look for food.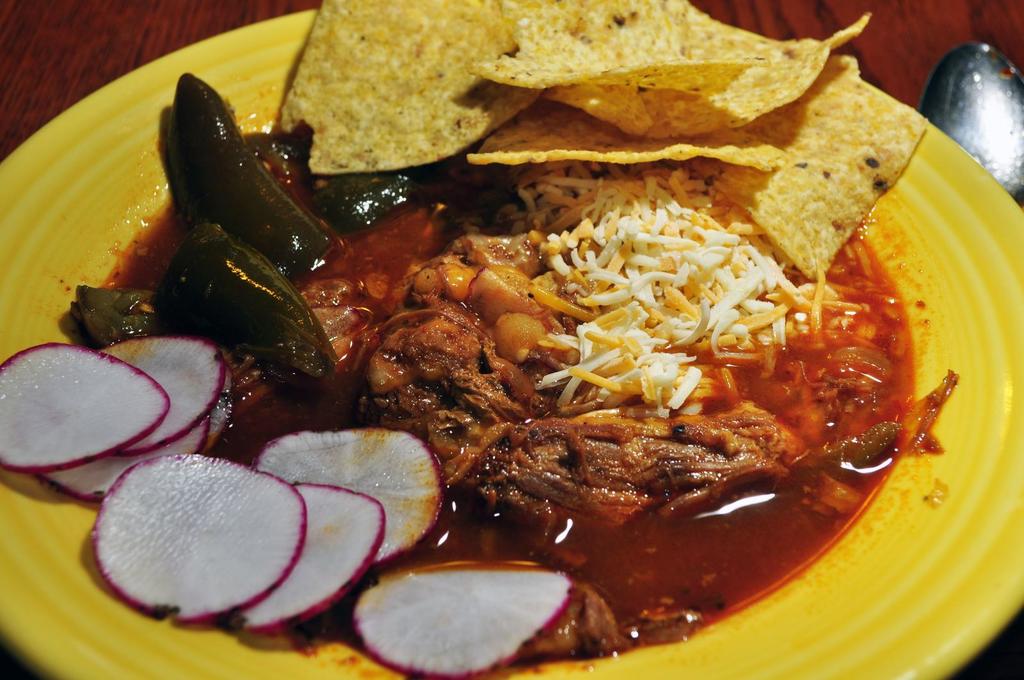
Found: rect(0, 0, 960, 679).
